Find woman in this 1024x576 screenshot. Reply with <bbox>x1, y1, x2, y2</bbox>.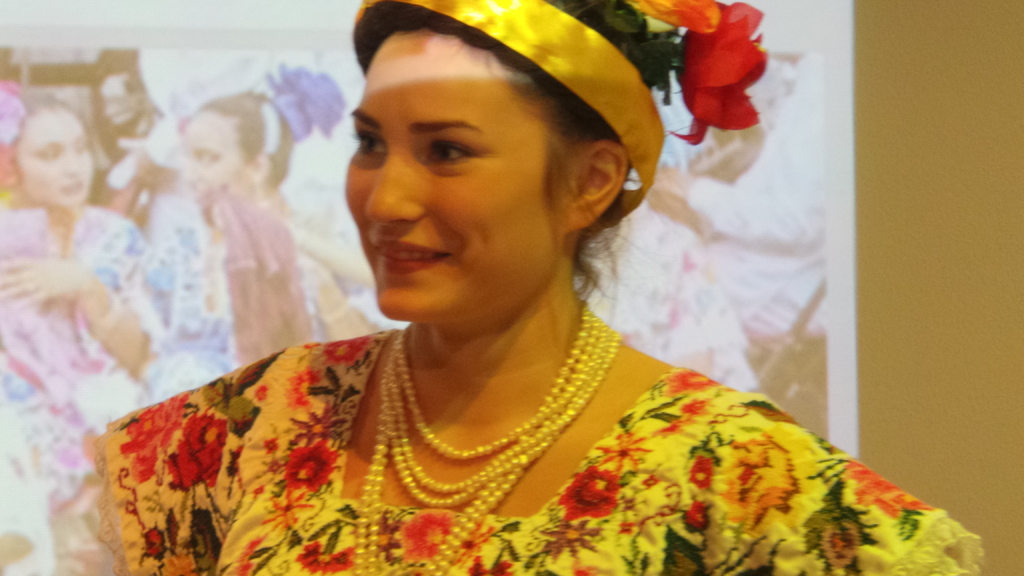
<bbox>88, 0, 984, 574</bbox>.
